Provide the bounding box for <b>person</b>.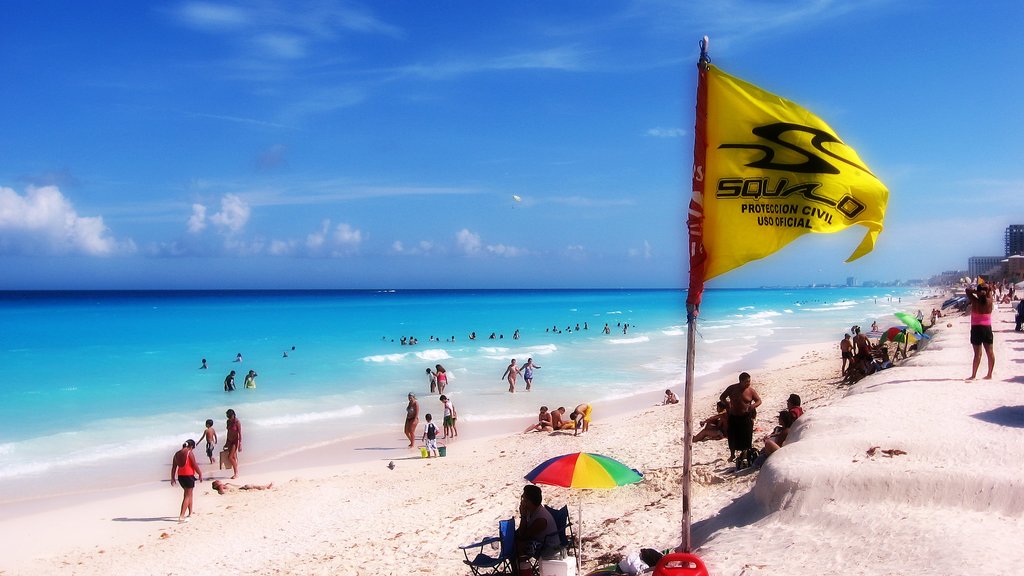
(211,482,268,495).
